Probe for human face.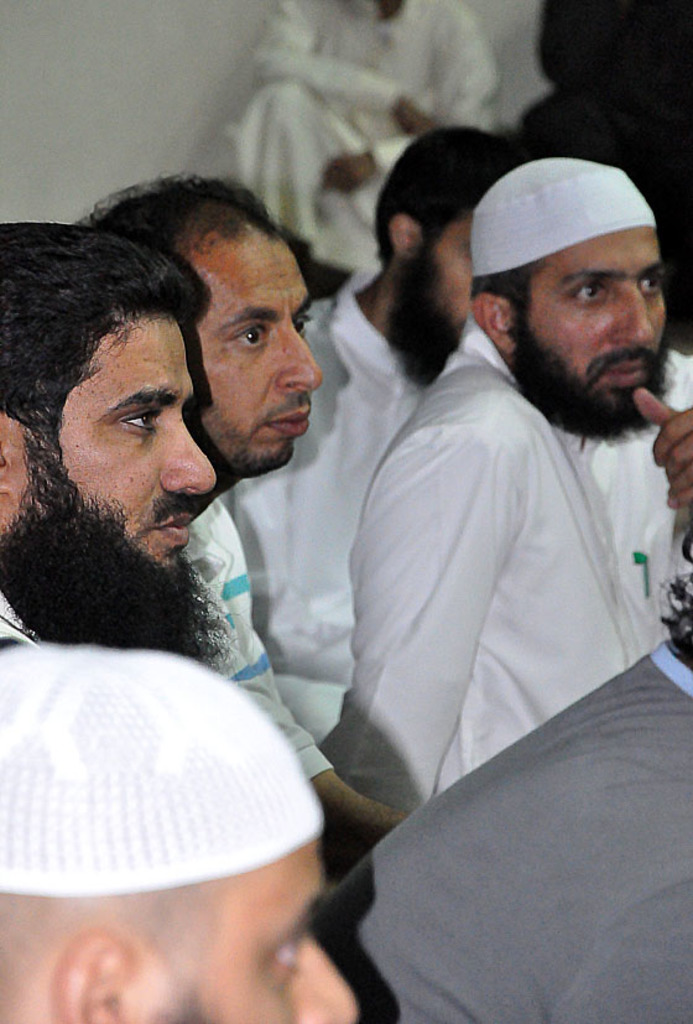
Probe result: region(124, 840, 365, 1022).
